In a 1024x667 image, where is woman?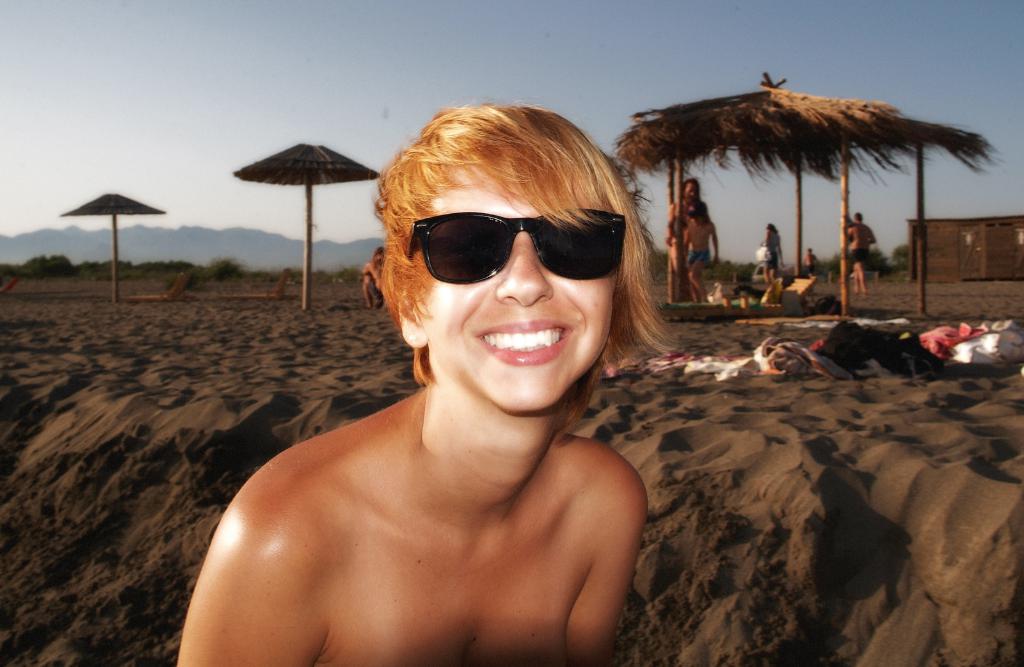
<region>761, 221, 784, 283</region>.
